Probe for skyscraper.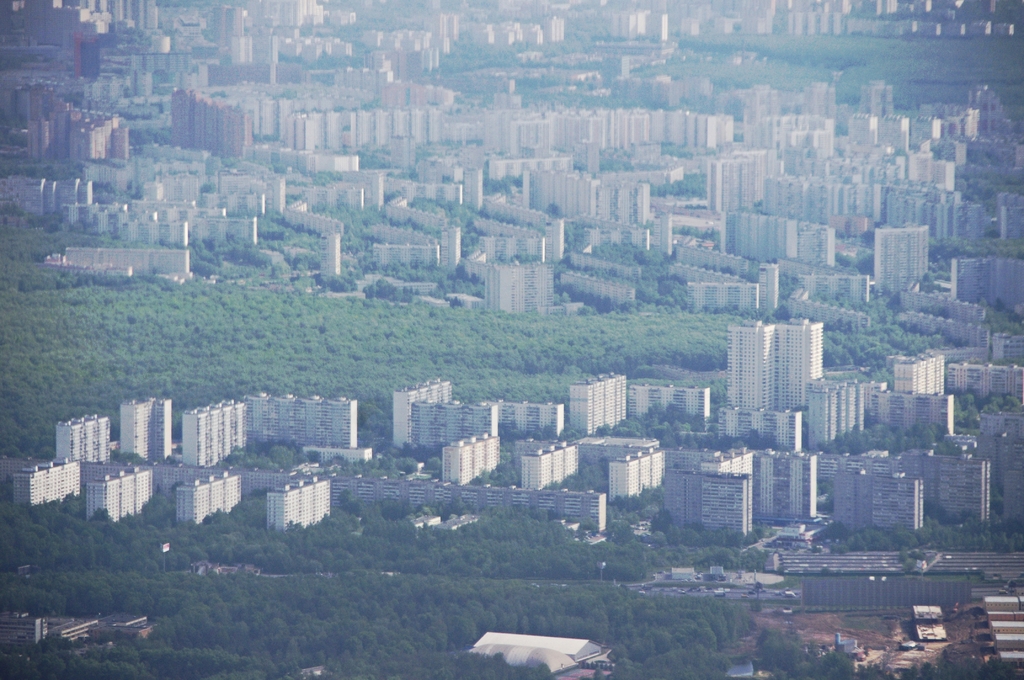
Probe result: 516, 437, 589, 500.
